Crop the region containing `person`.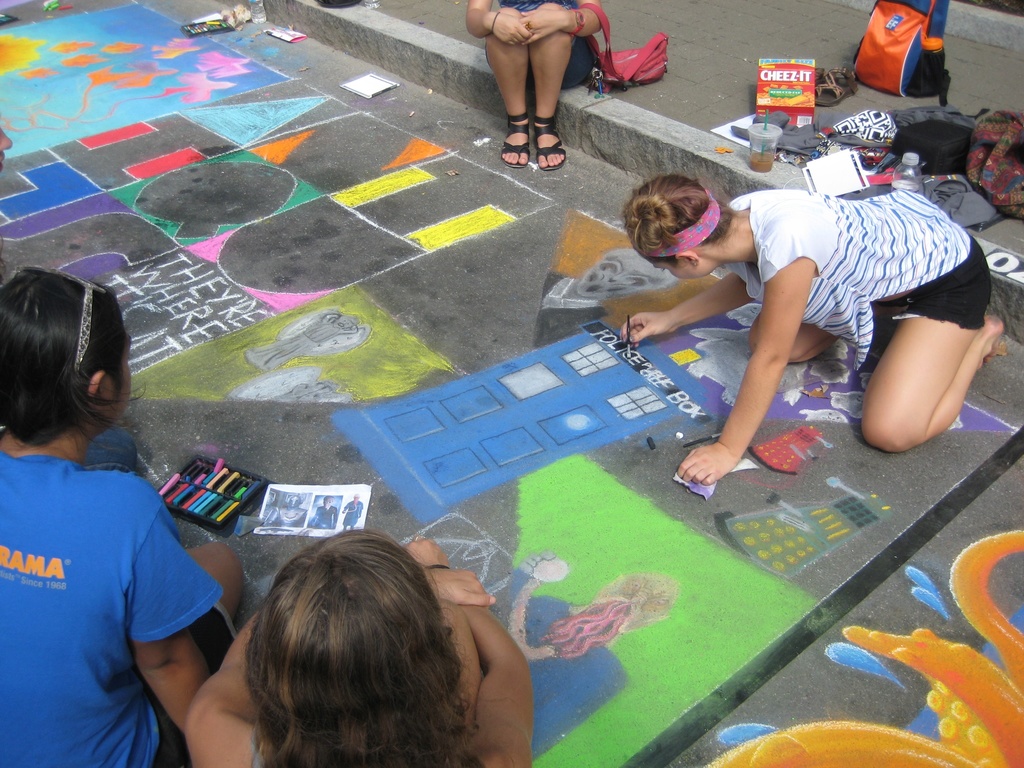
Crop region: rect(179, 460, 550, 767).
